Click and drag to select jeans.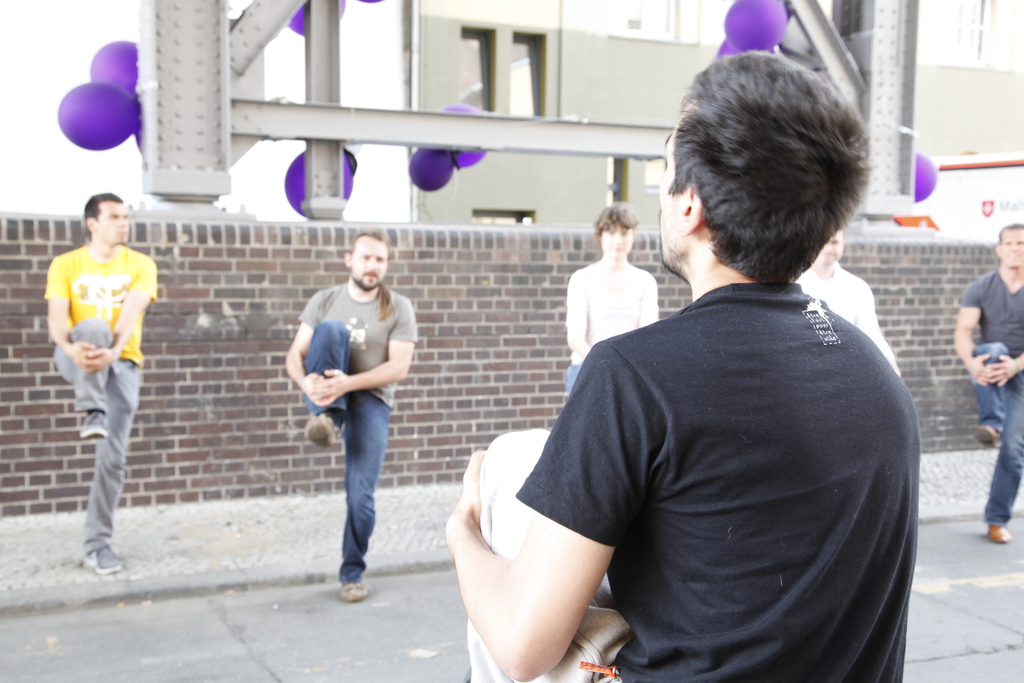
Selection: x1=53 y1=318 x2=148 y2=546.
